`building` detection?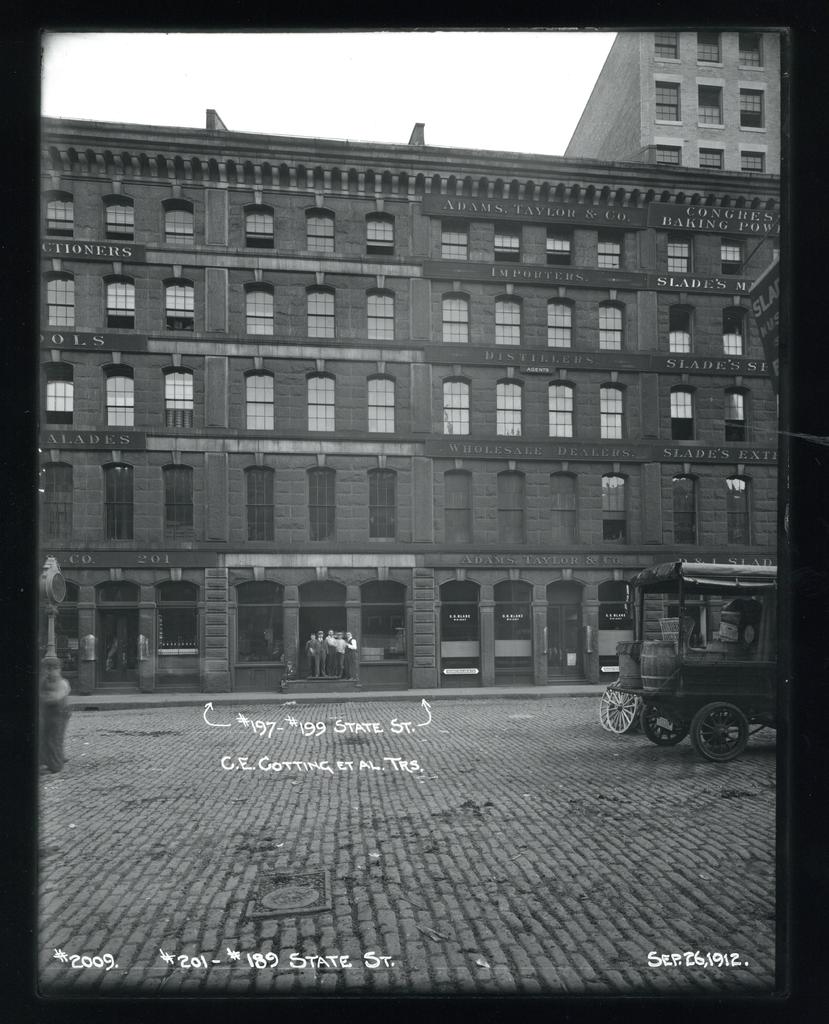
pyautogui.locateOnScreen(39, 109, 781, 698)
